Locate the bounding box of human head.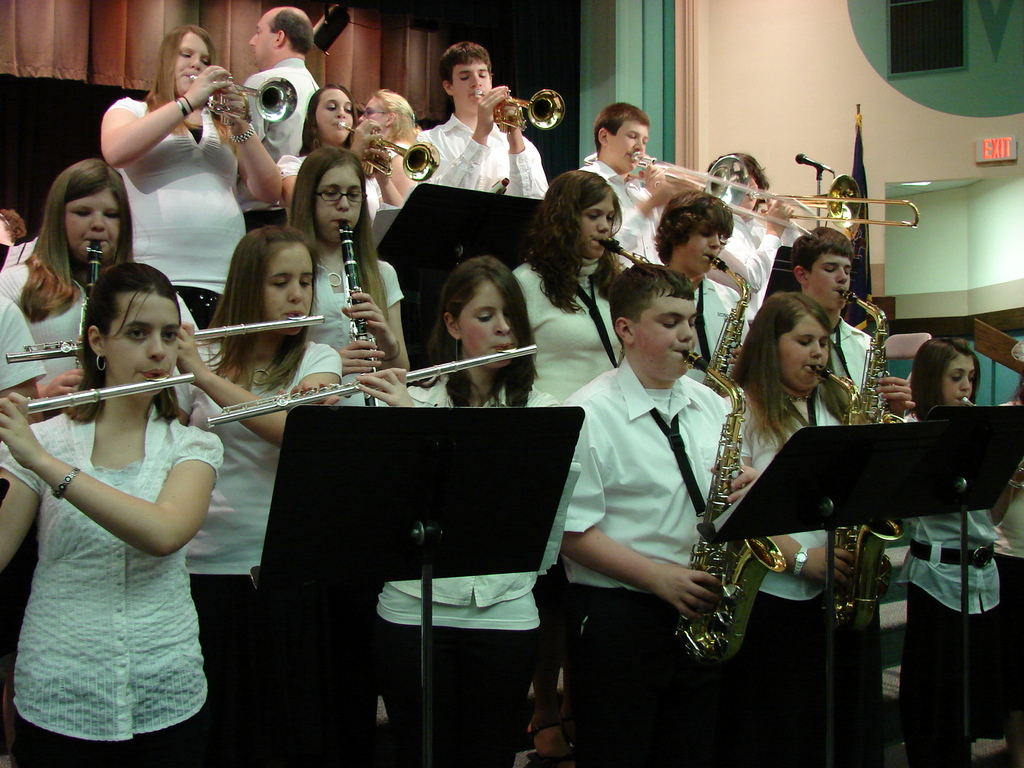
Bounding box: x1=608 y1=264 x2=700 y2=387.
